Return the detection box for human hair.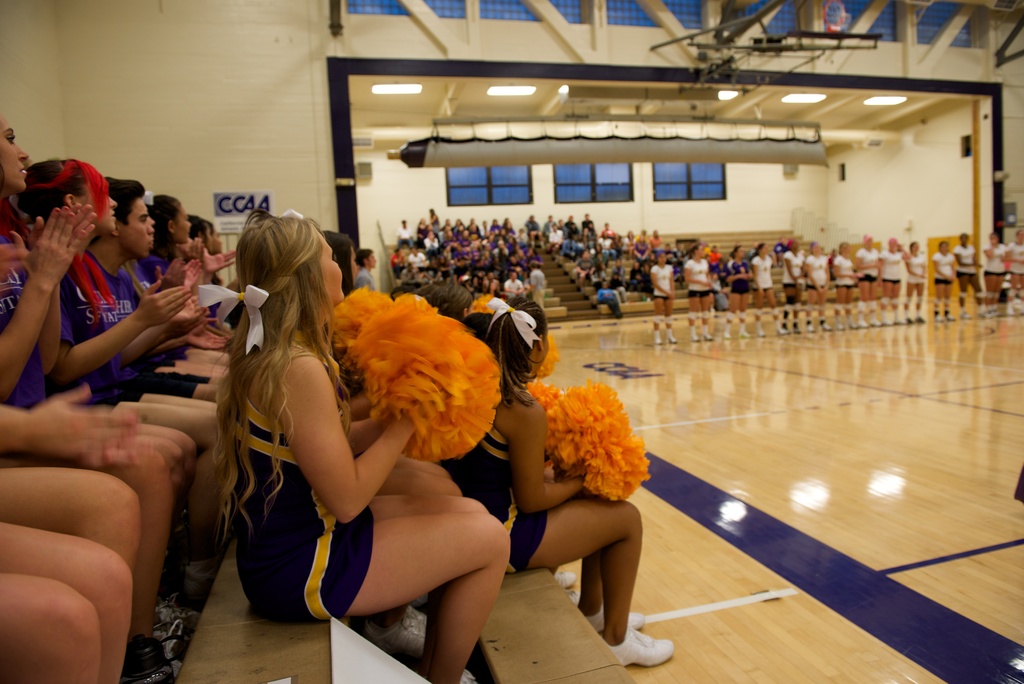
324/227/358/297.
